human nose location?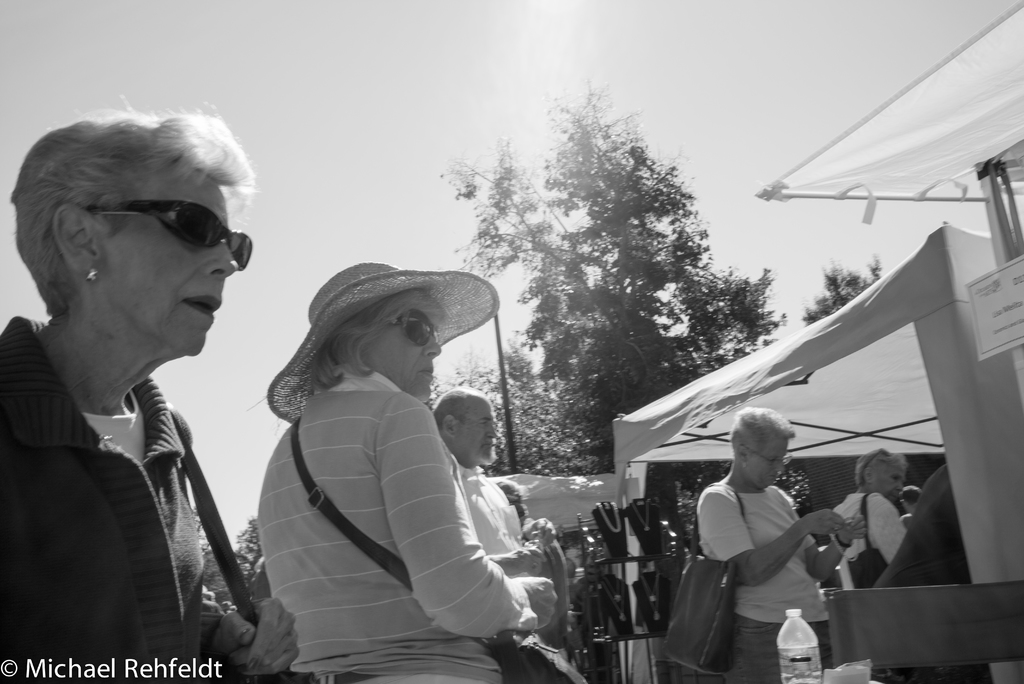
select_region(421, 329, 445, 360)
